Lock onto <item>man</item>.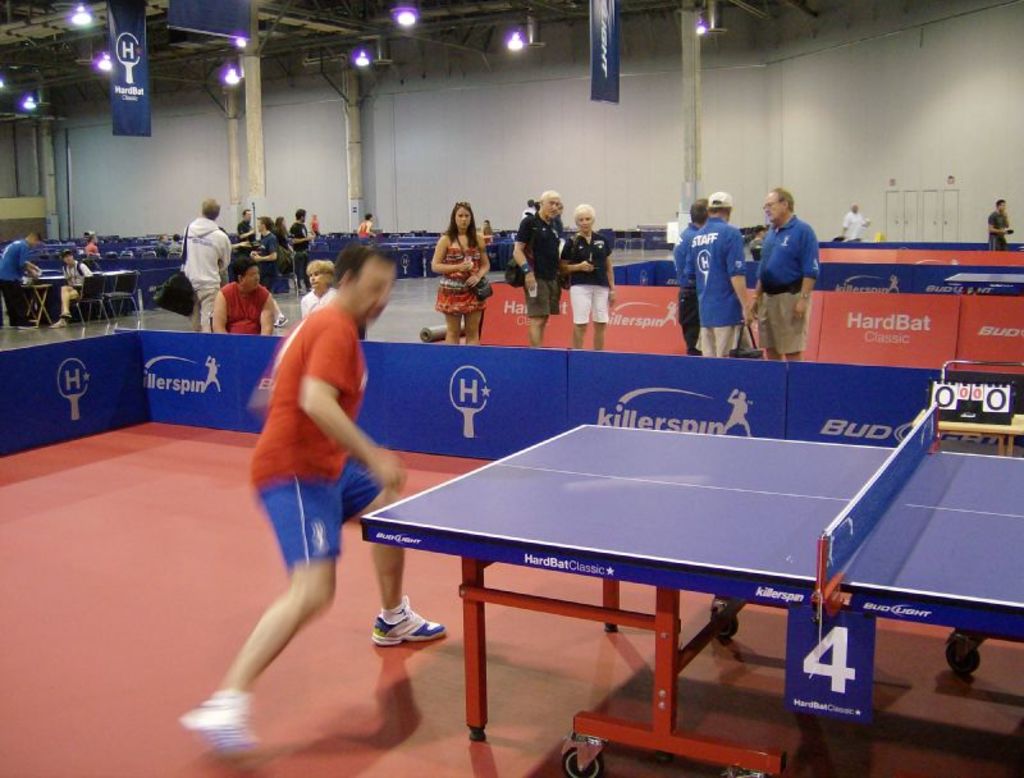
Locked: detection(216, 226, 422, 724).
